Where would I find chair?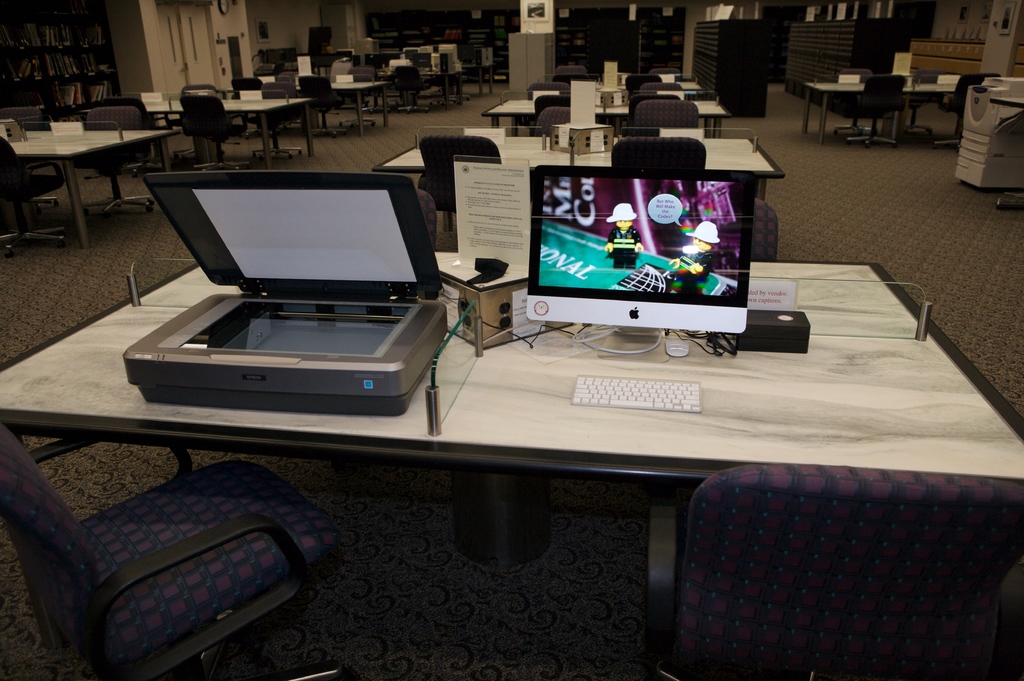
At 388 67 419 106.
